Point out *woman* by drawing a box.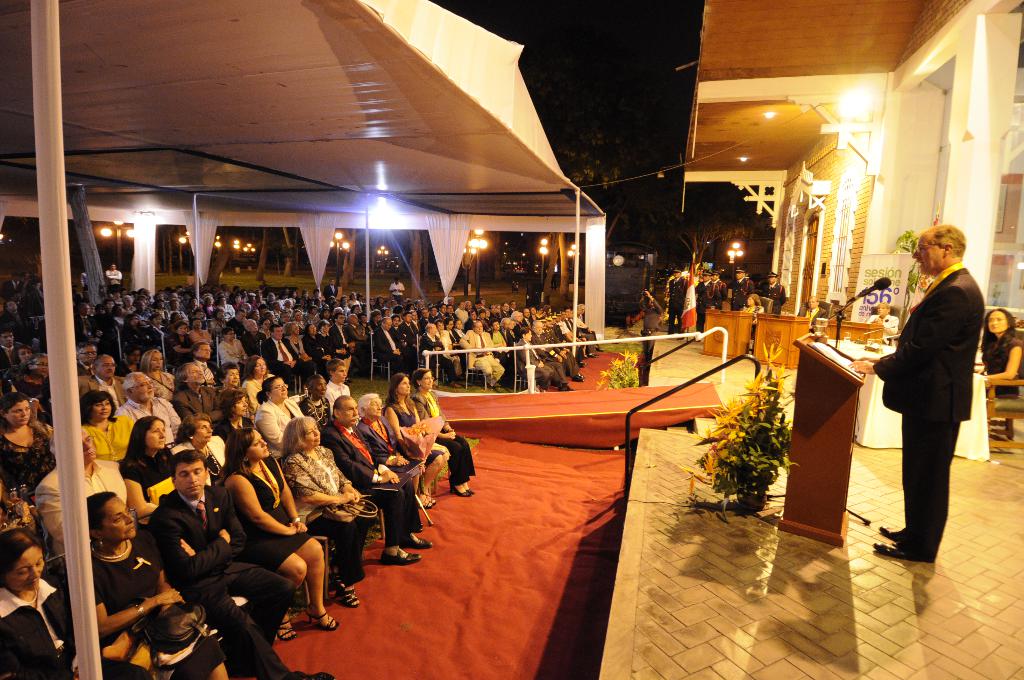
(486, 317, 516, 385).
